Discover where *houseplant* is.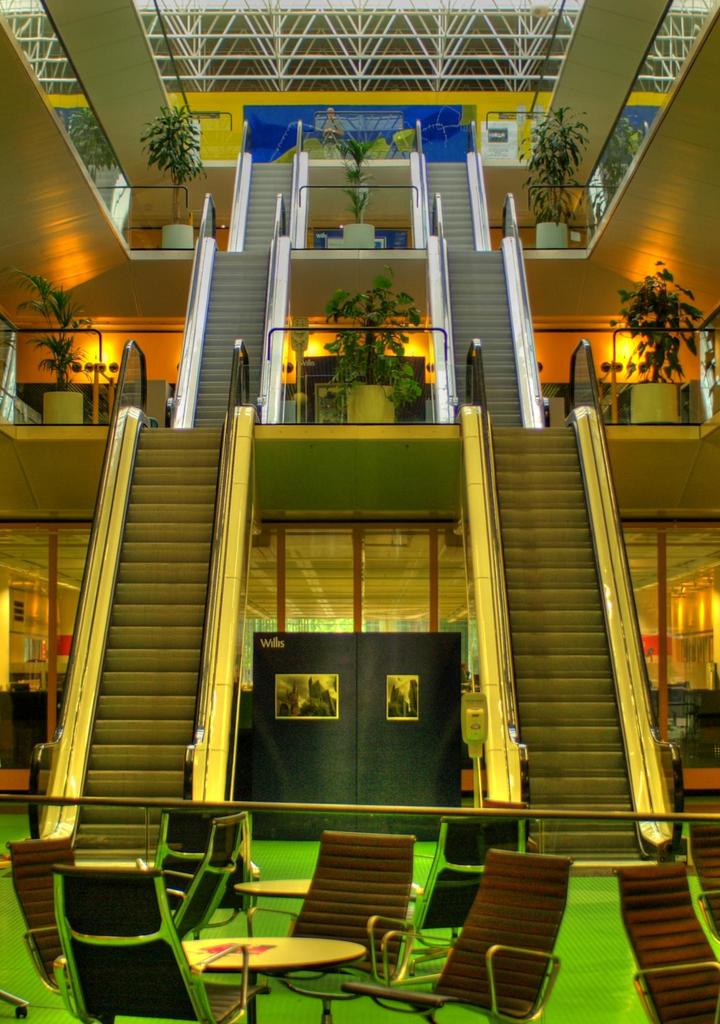
Discovered at select_region(612, 264, 703, 428).
